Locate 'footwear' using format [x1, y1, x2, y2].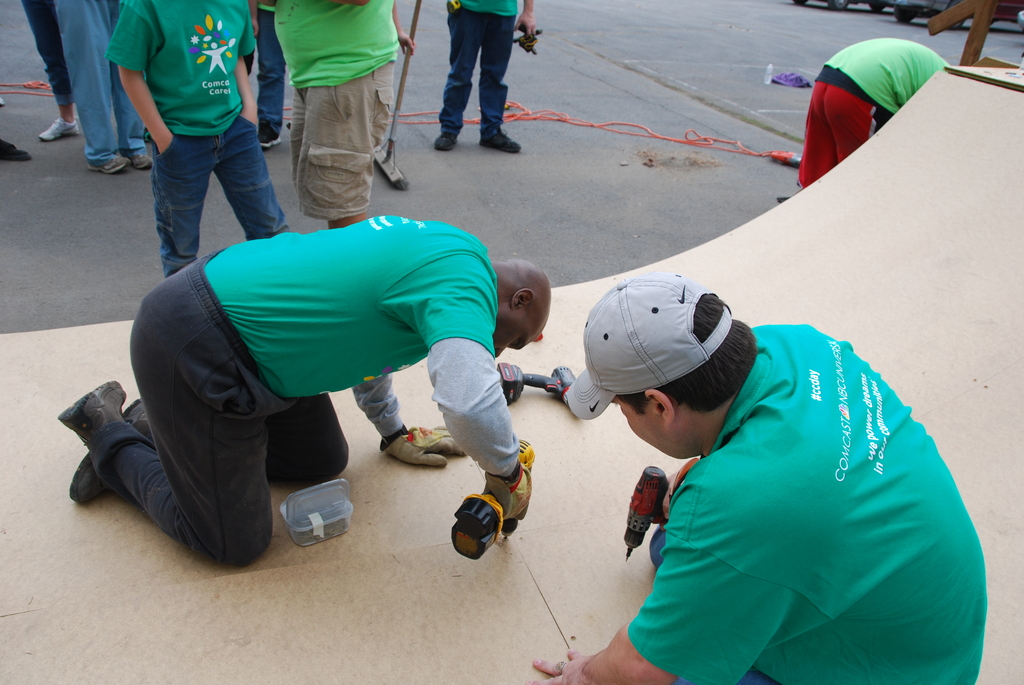
[127, 154, 155, 171].
